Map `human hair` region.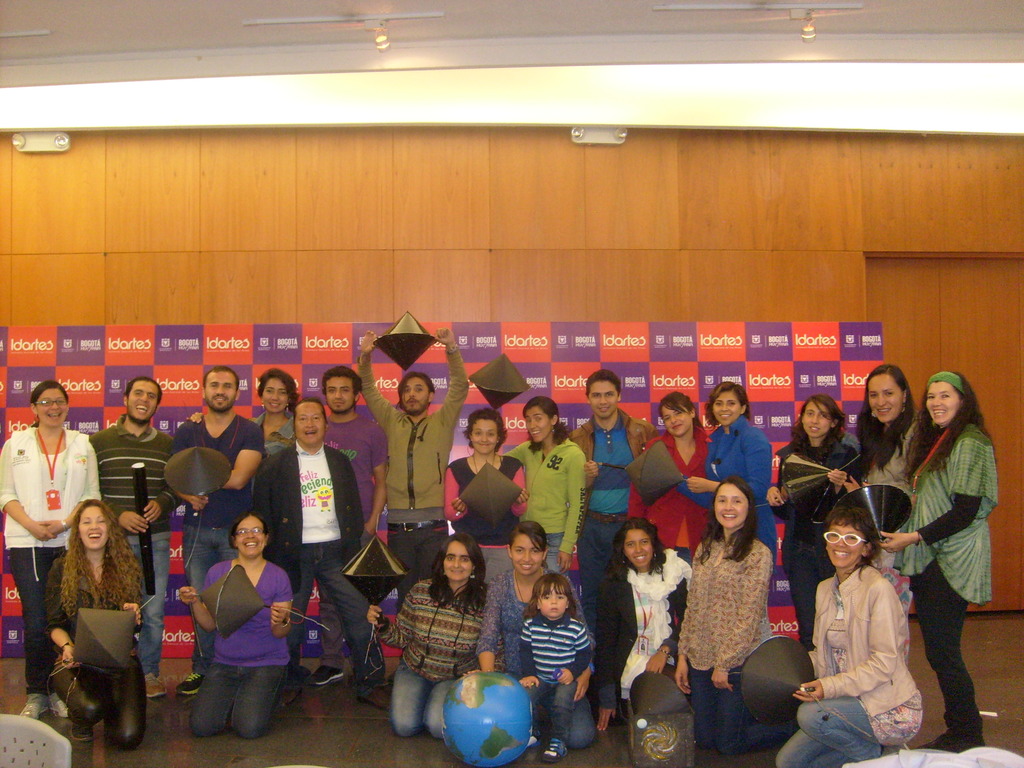
Mapped to {"x1": 253, "y1": 367, "x2": 297, "y2": 413}.
